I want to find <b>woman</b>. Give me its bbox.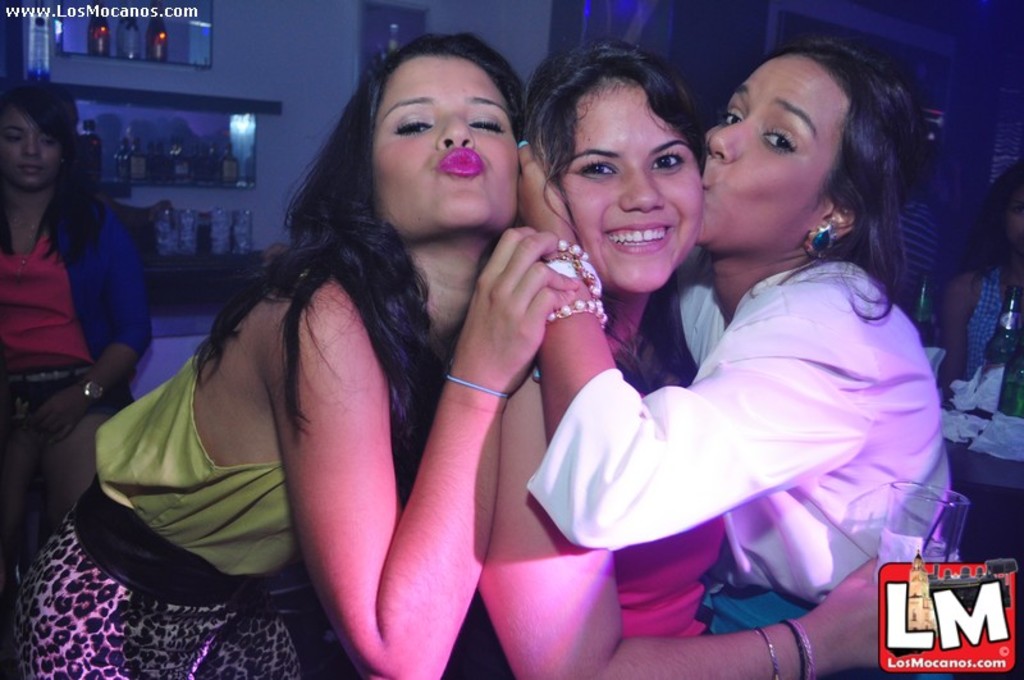
[x1=65, y1=40, x2=654, y2=679].
